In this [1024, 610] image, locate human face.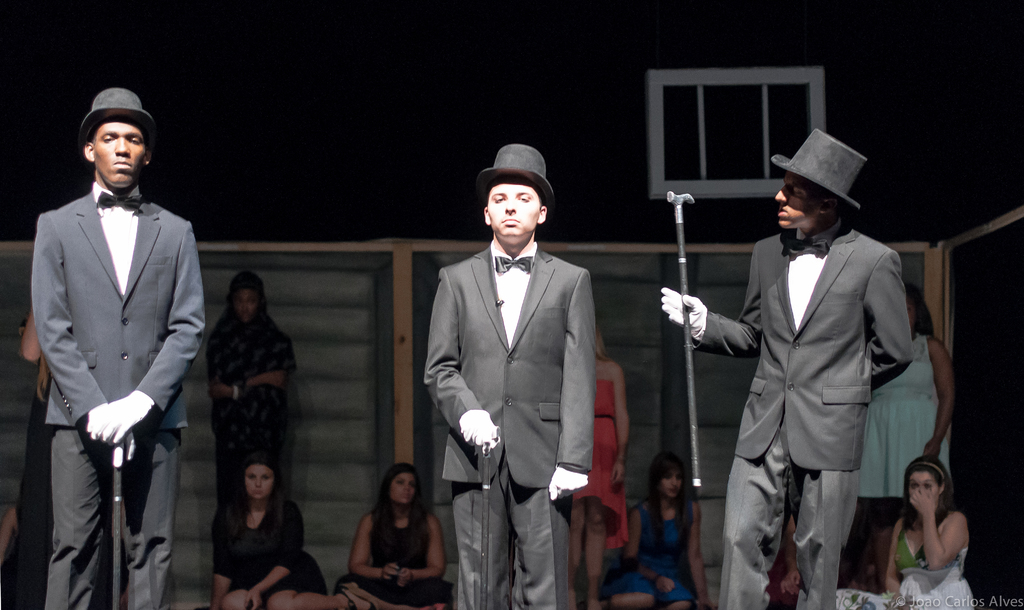
Bounding box: rect(233, 287, 255, 321).
